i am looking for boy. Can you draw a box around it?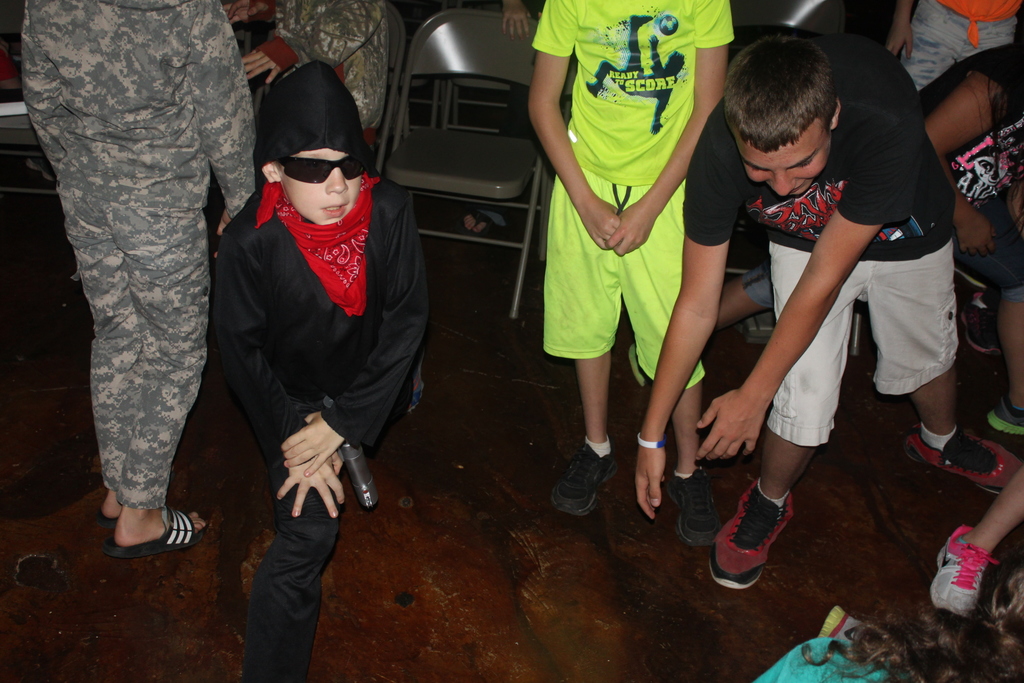
Sure, the bounding box is [634,32,1023,598].
